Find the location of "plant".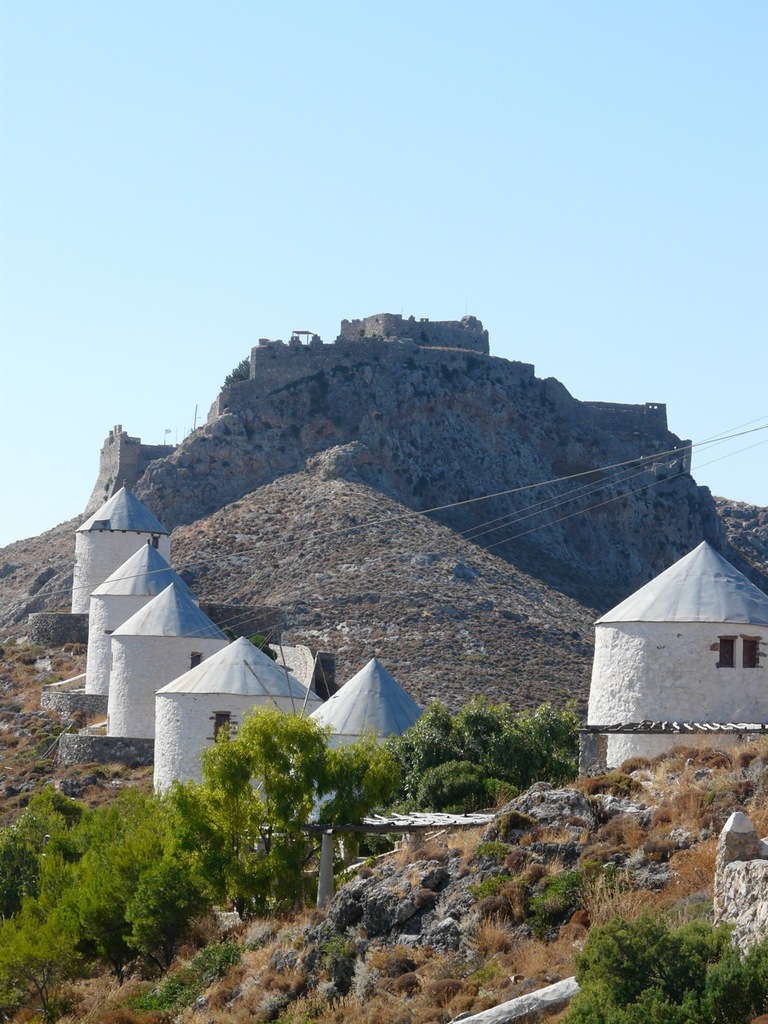
Location: rect(35, 962, 86, 1017).
